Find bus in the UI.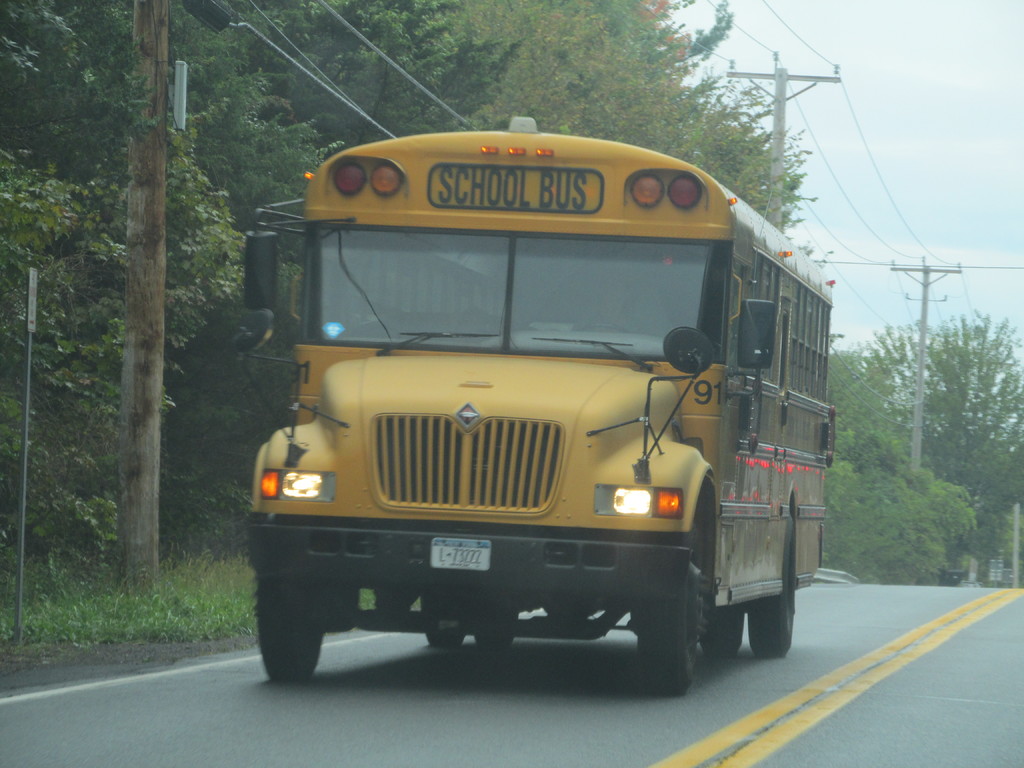
UI element at bbox=(239, 114, 837, 701).
